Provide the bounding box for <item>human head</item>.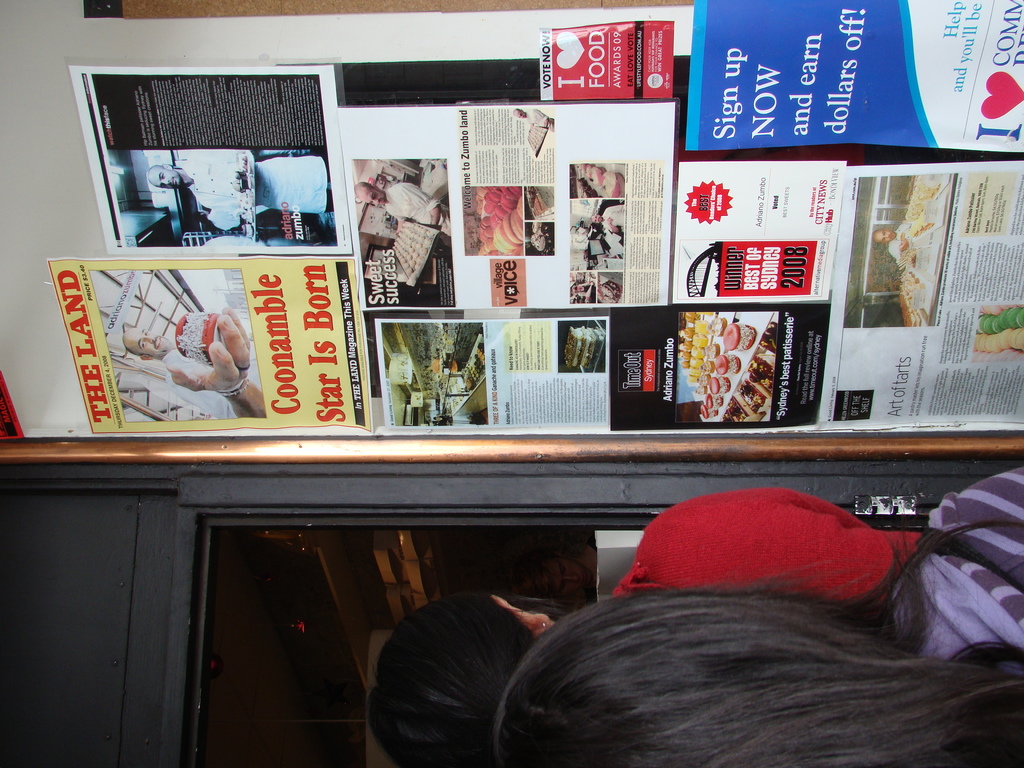
left=358, top=590, right=559, bottom=767.
